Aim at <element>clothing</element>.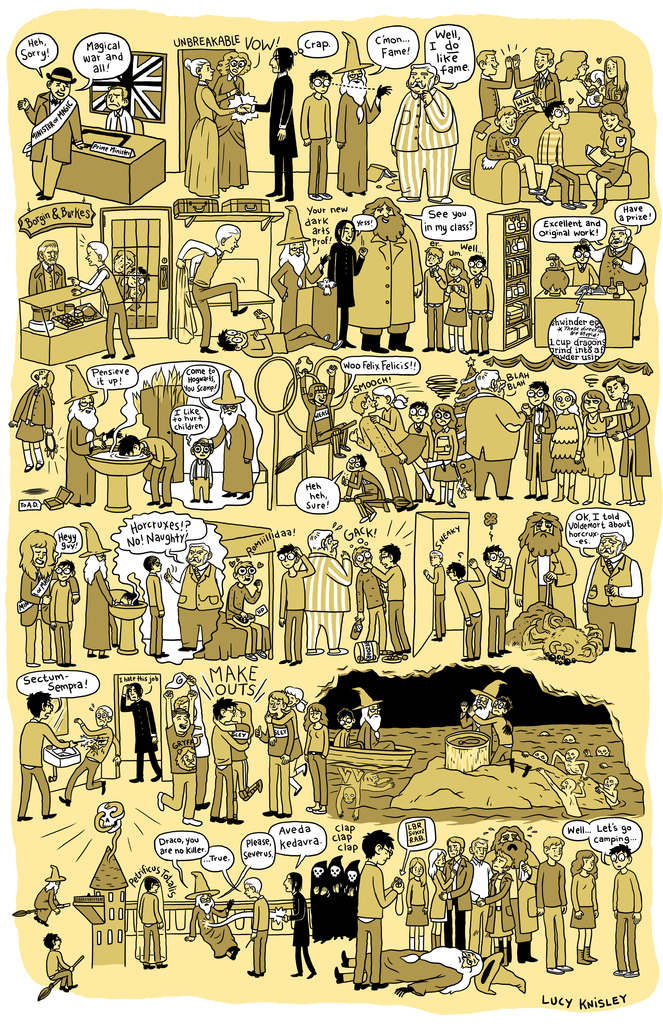
Aimed at rect(359, 419, 413, 506).
